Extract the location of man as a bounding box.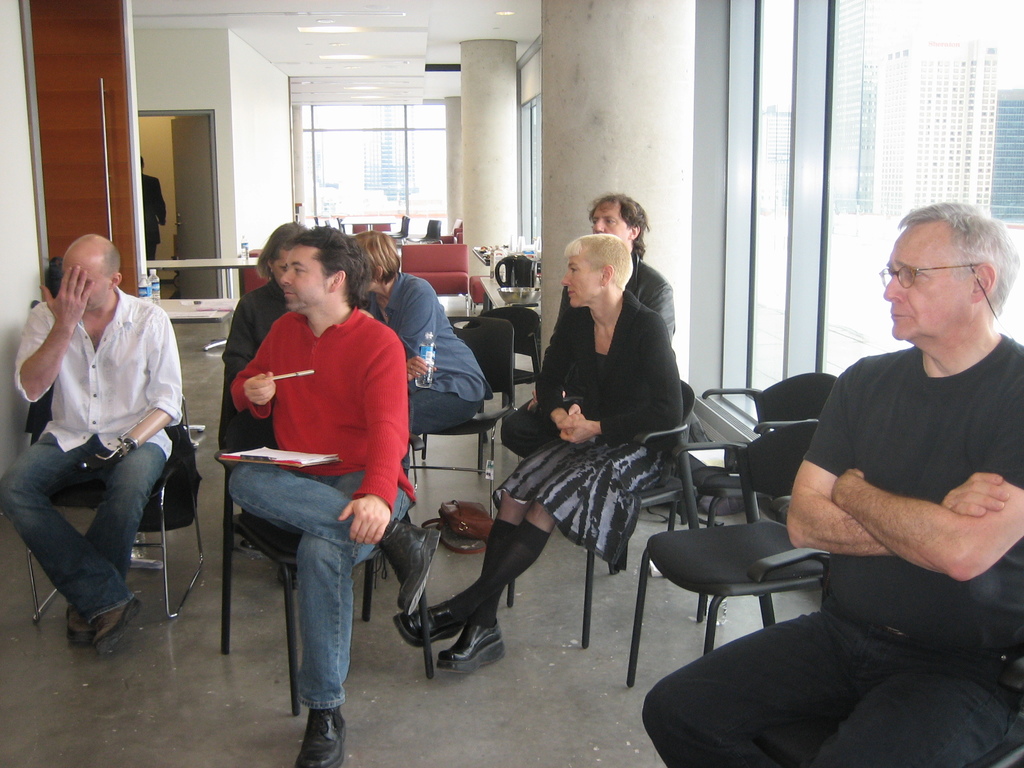
(x1=223, y1=224, x2=404, y2=564).
